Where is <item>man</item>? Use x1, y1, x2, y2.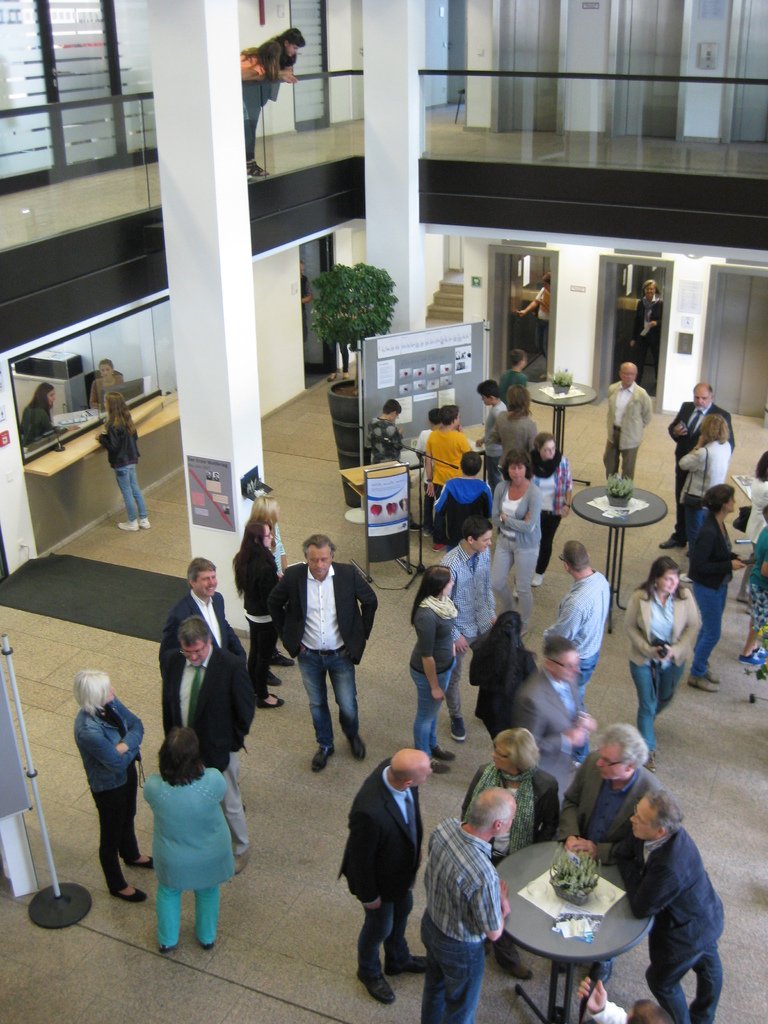
448, 516, 499, 742.
